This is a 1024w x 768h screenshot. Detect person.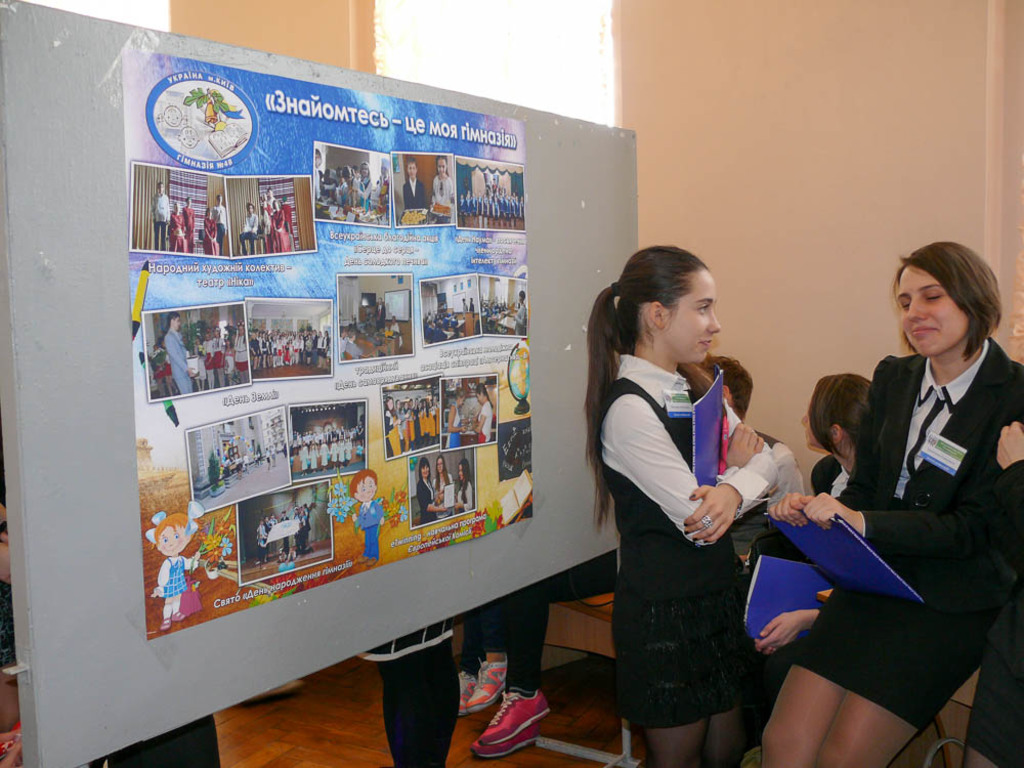
{"x1": 818, "y1": 224, "x2": 1018, "y2": 753}.
